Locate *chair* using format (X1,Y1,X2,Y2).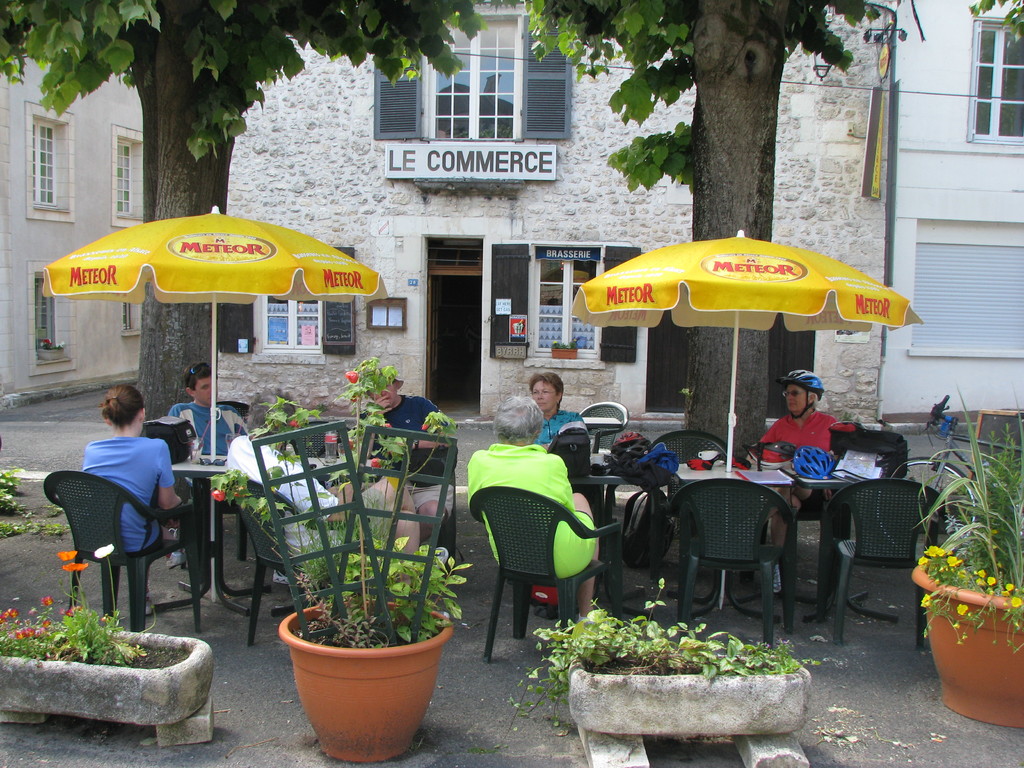
(219,474,364,645).
